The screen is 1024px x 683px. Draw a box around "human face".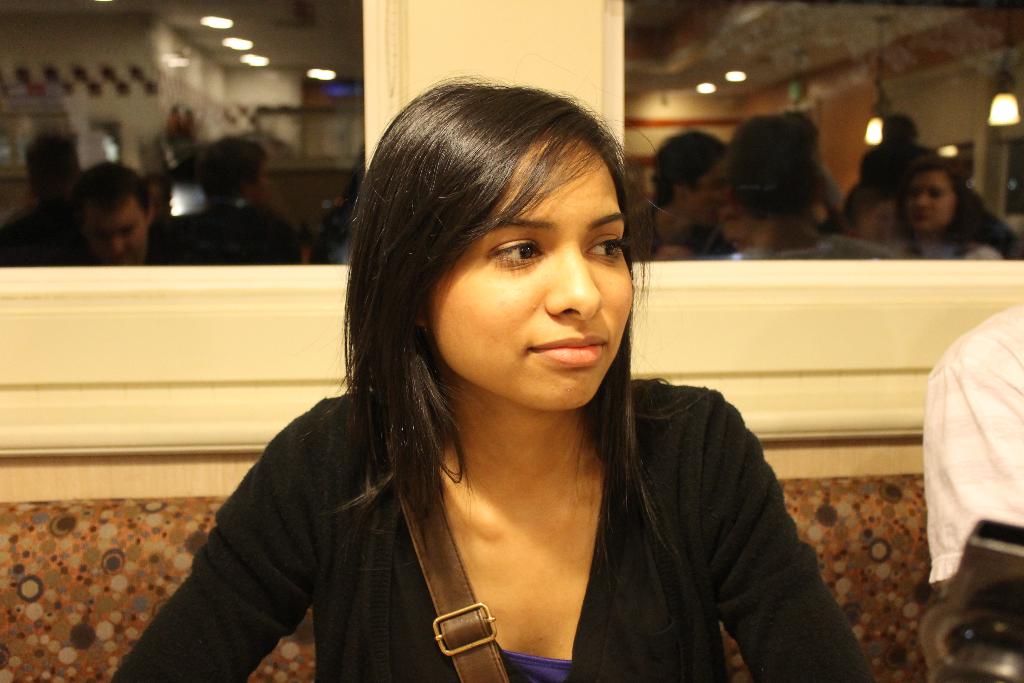
Rect(422, 128, 637, 413).
